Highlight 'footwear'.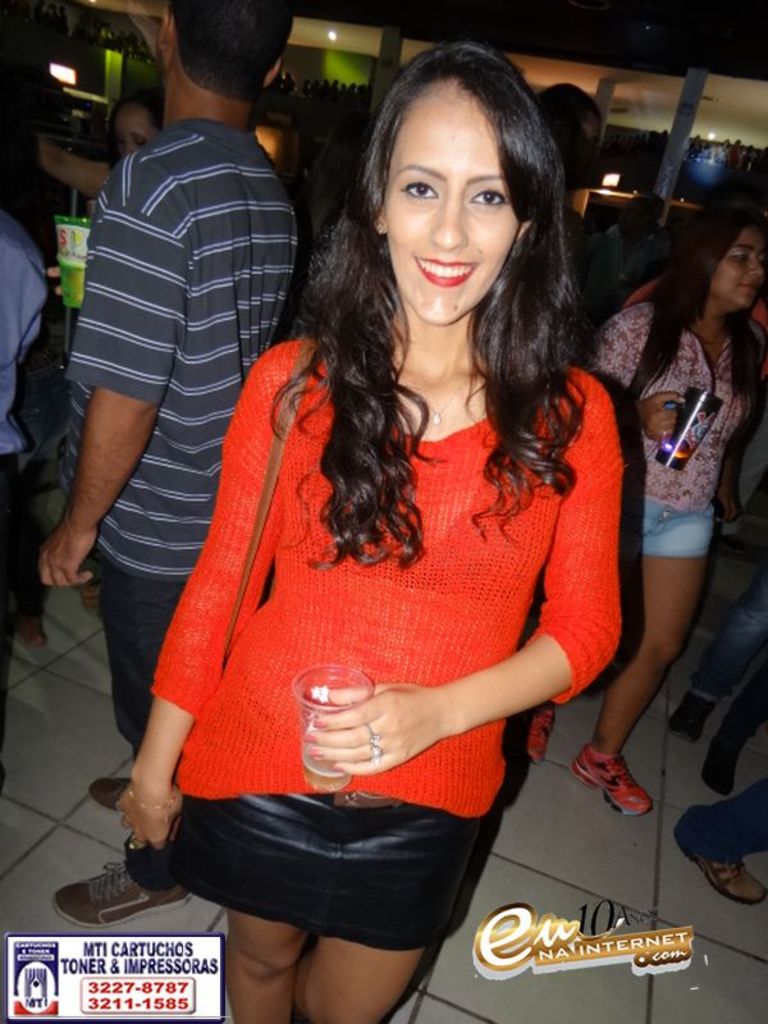
Highlighted region: <bbox>660, 672, 723, 748</bbox>.
